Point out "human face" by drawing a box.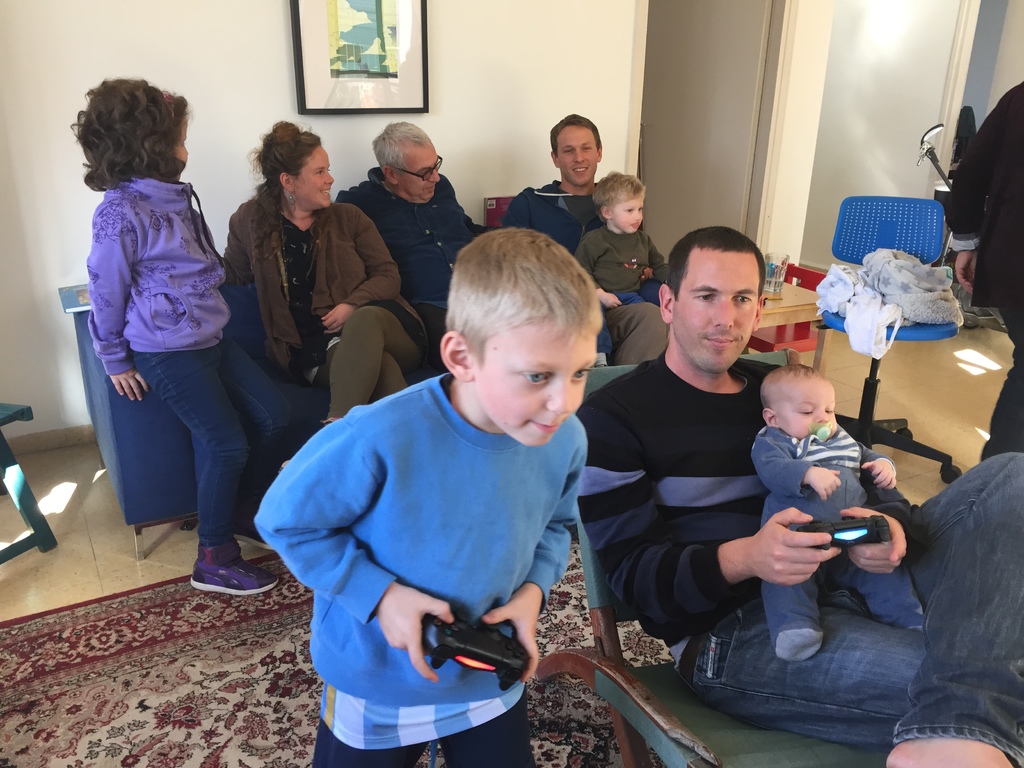
<bbox>397, 146, 442, 200</bbox>.
